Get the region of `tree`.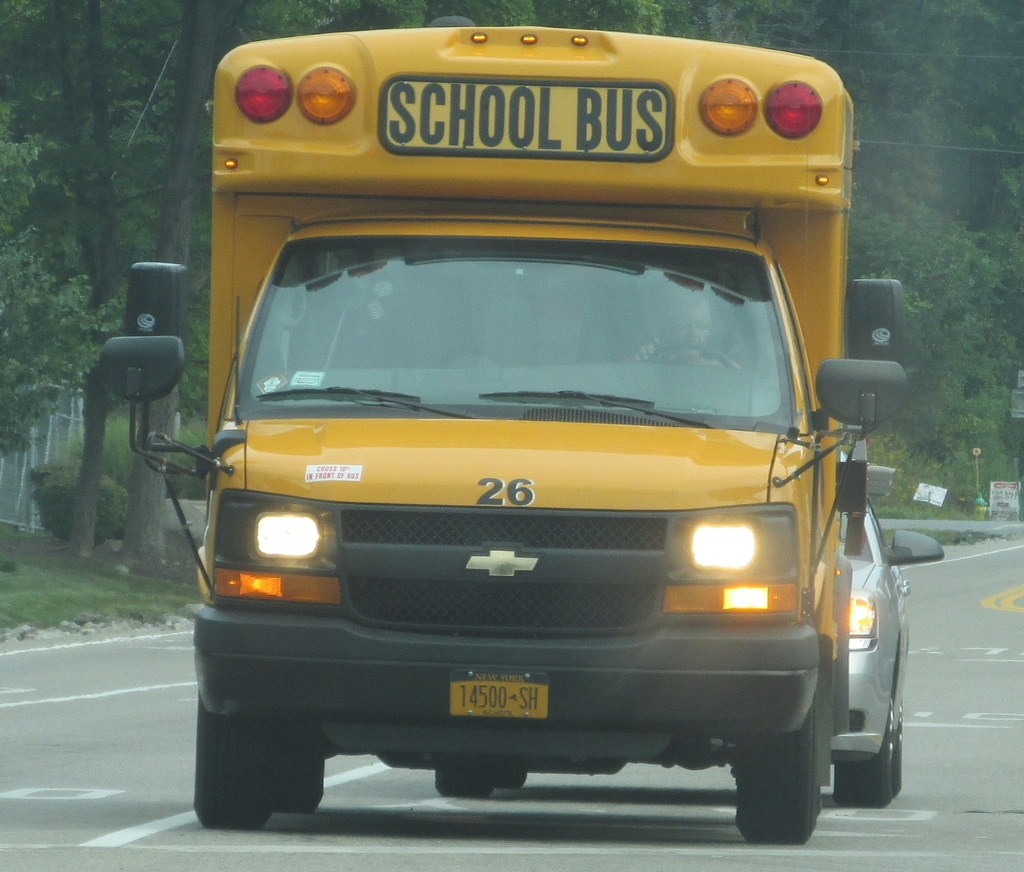
{"left": 131, "top": 10, "right": 225, "bottom": 555}.
